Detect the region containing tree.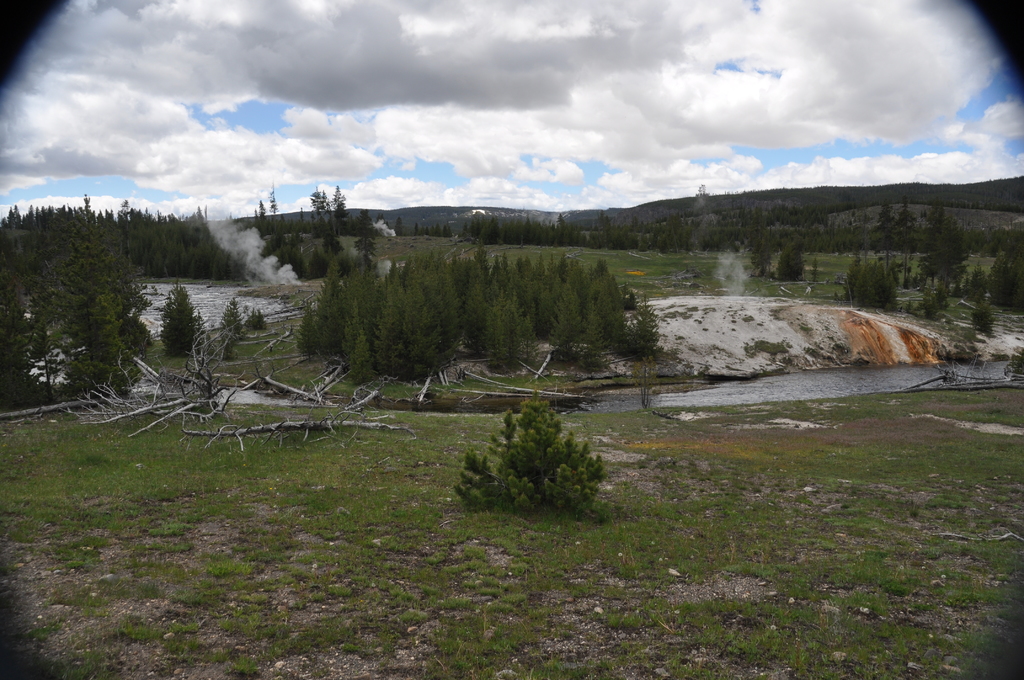
locate(412, 209, 656, 250).
